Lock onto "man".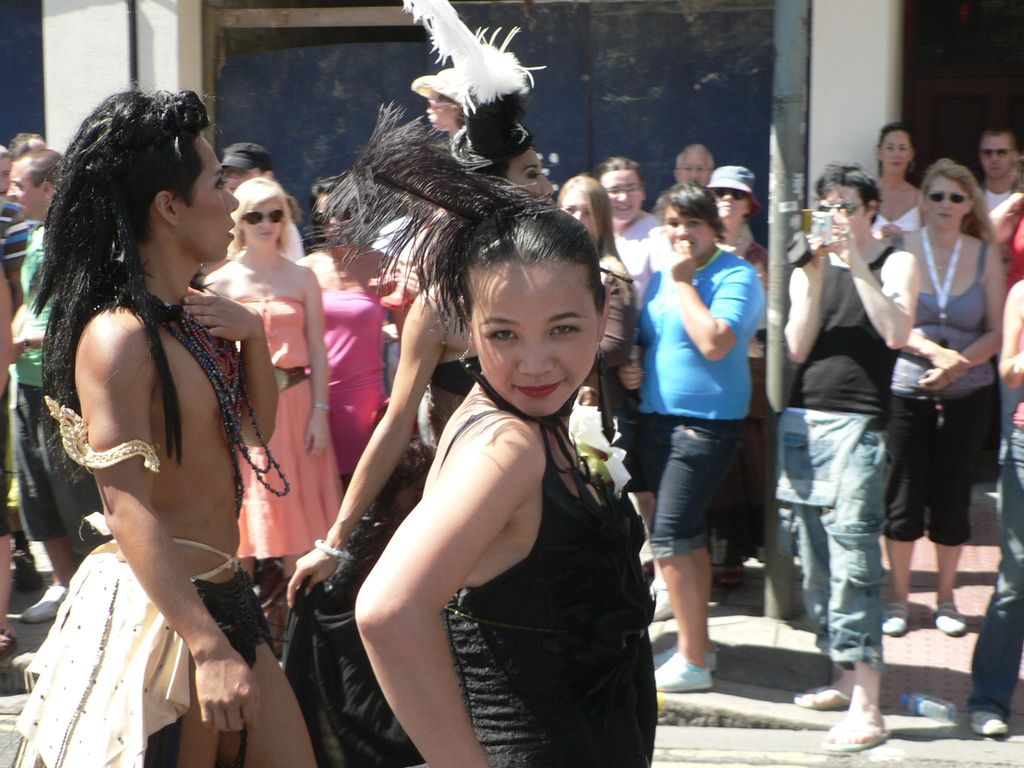
Locked: Rect(665, 141, 719, 186).
